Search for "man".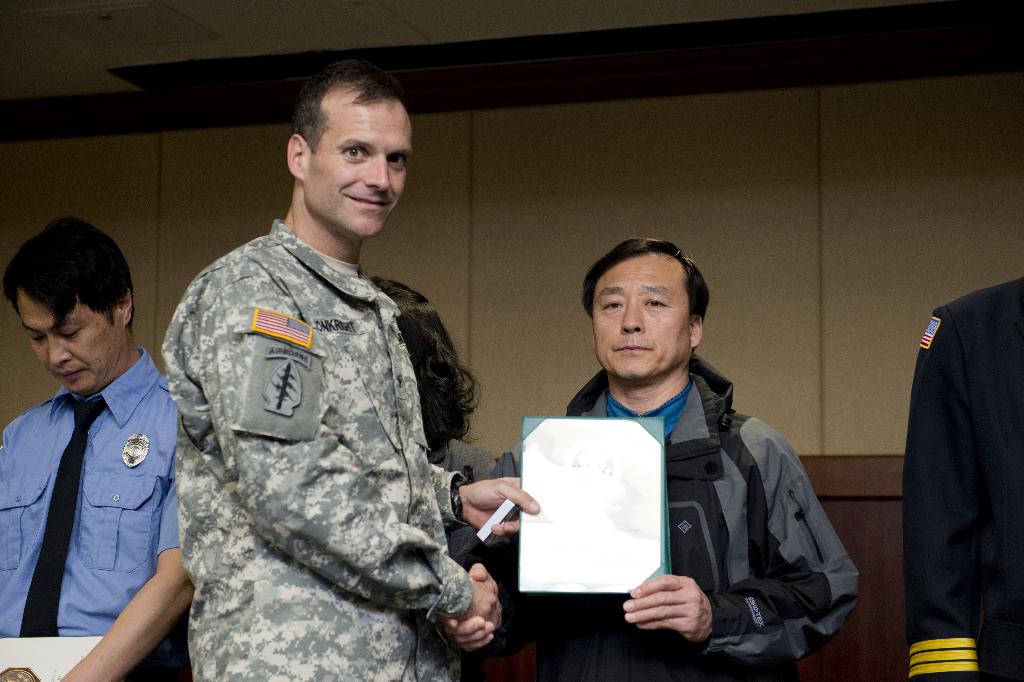
Found at crop(0, 209, 189, 666).
